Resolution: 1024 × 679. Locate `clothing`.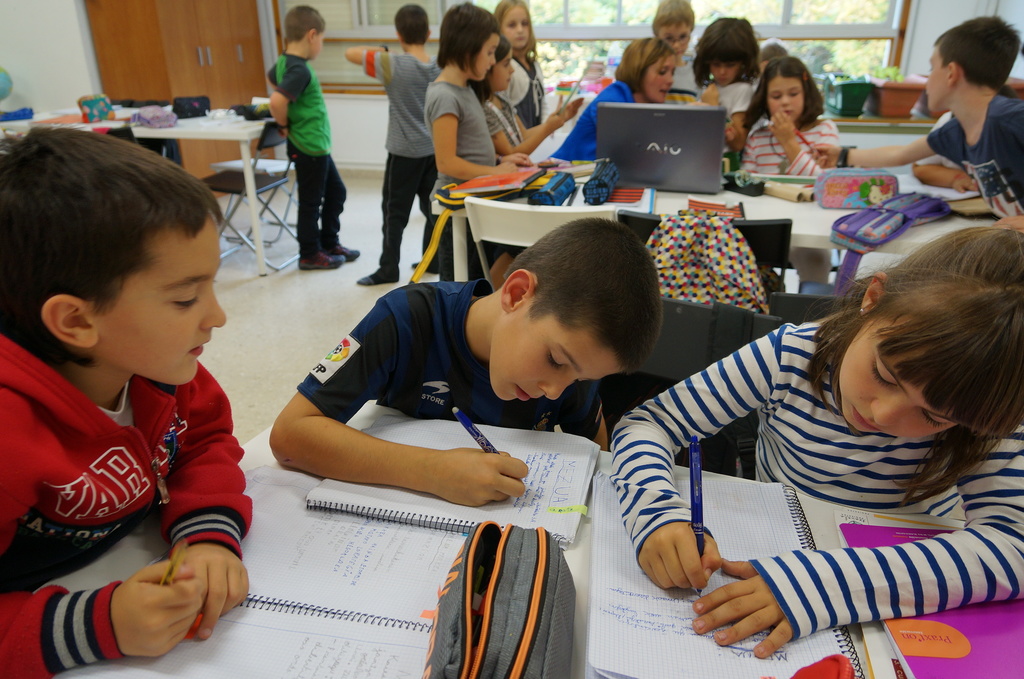
[476, 90, 525, 149].
